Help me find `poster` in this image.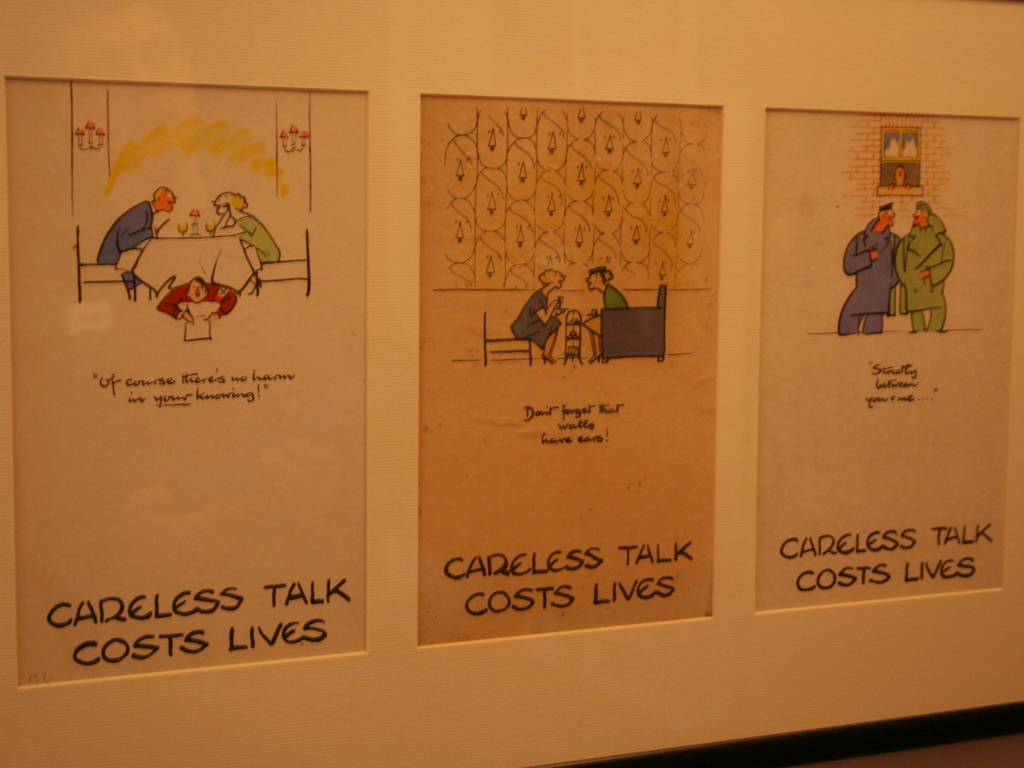
Found it: [416,95,721,647].
